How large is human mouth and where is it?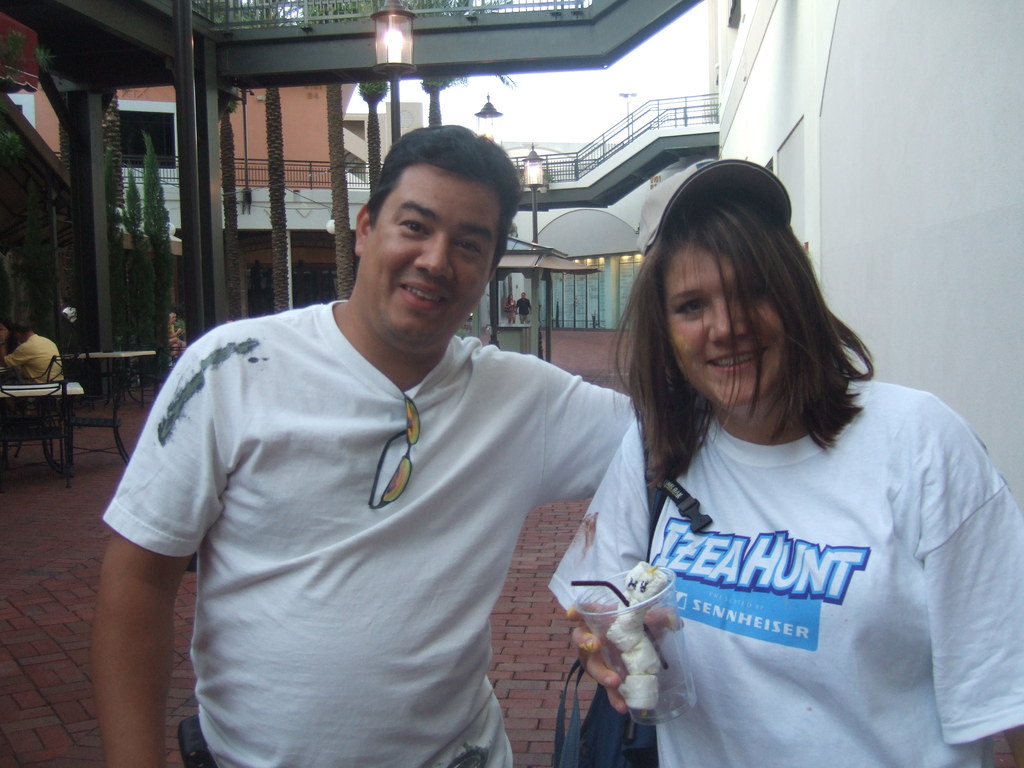
Bounding box: crop(396, 275, 453, 311).
